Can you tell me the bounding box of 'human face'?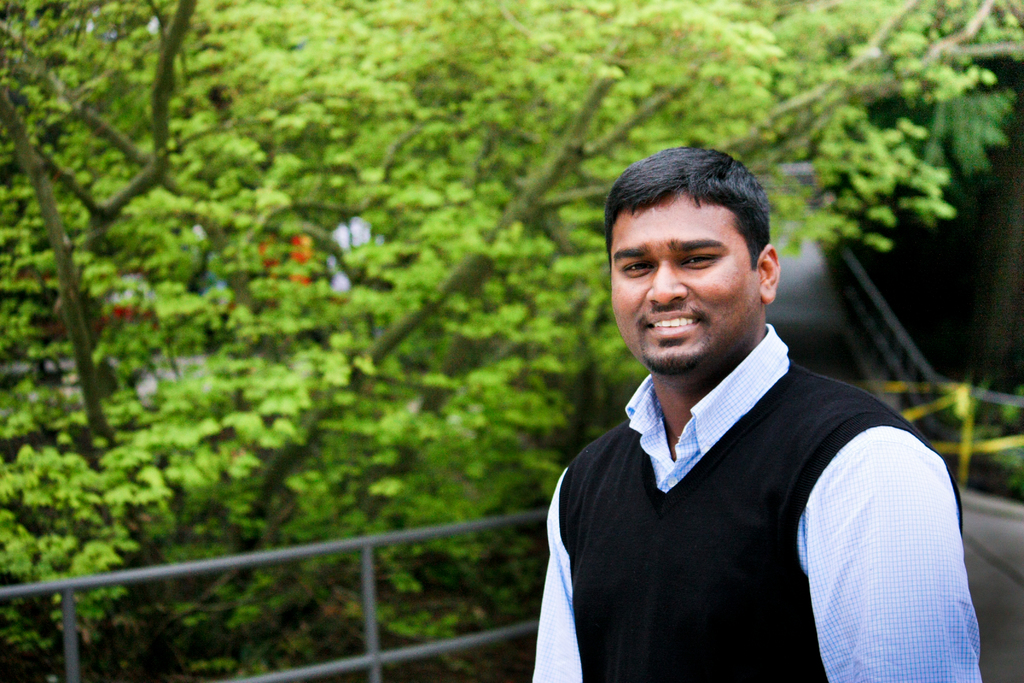
[611,194,756,378].
